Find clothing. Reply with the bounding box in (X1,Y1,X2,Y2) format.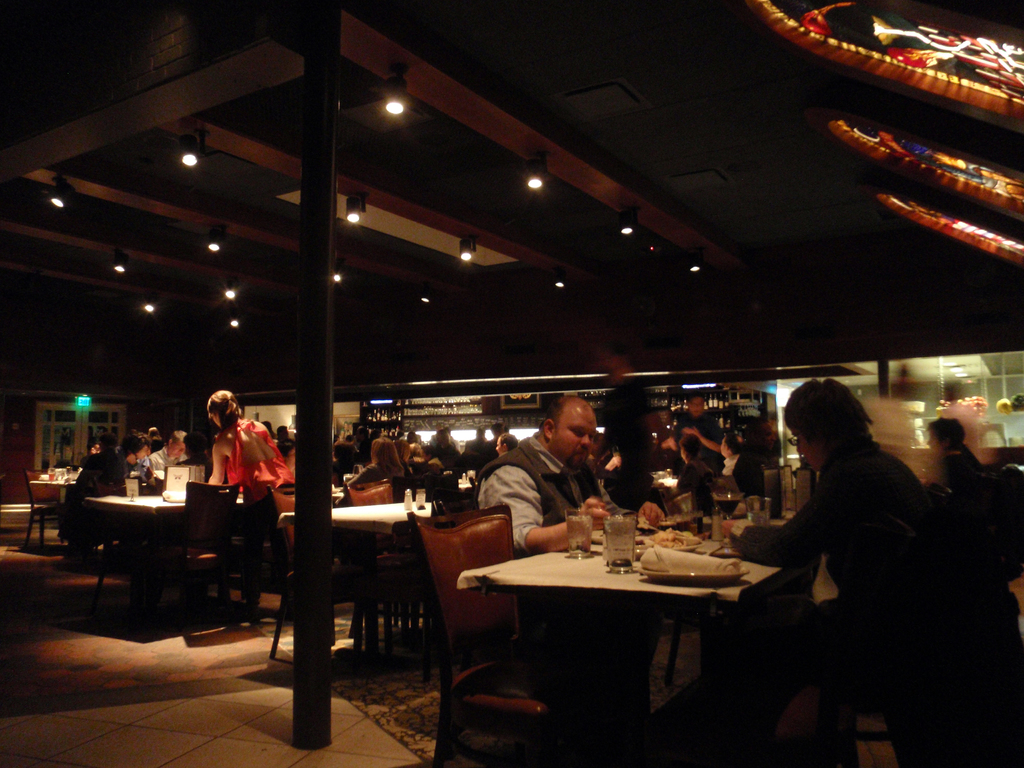
(932,442,998,543).
